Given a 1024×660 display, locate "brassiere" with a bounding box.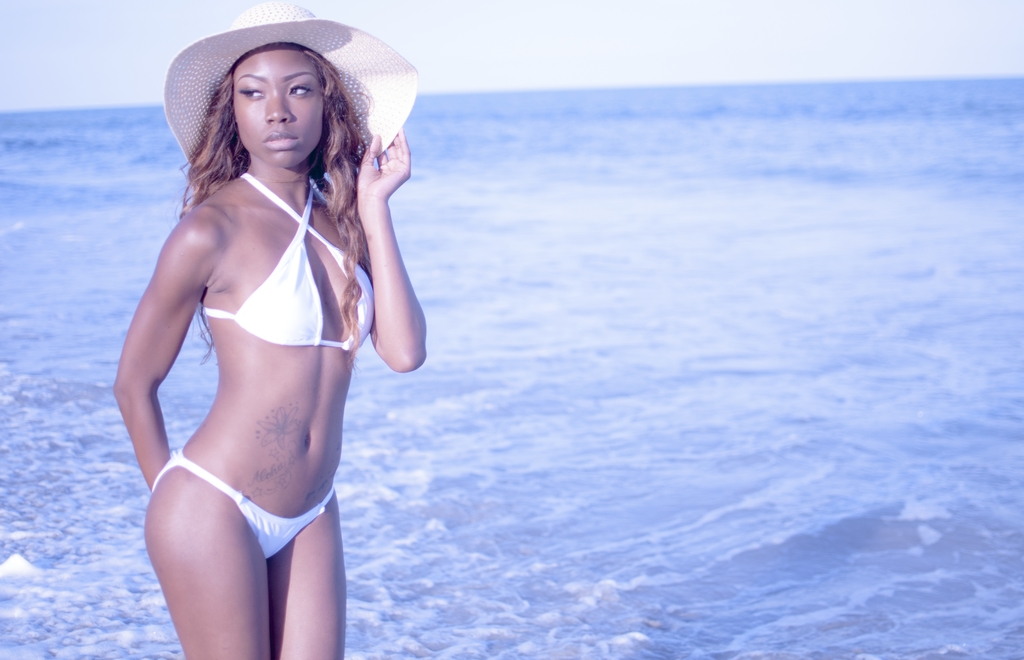
Located: Rect(200, 165, 379, 358).
